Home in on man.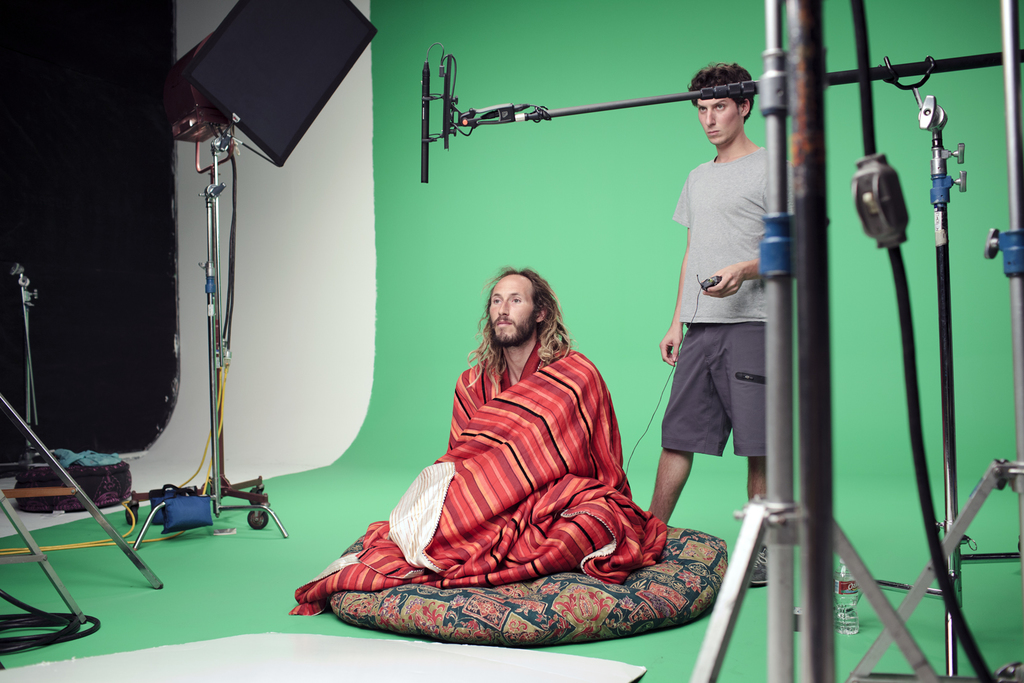
Homed in at 459/262/572/393.
